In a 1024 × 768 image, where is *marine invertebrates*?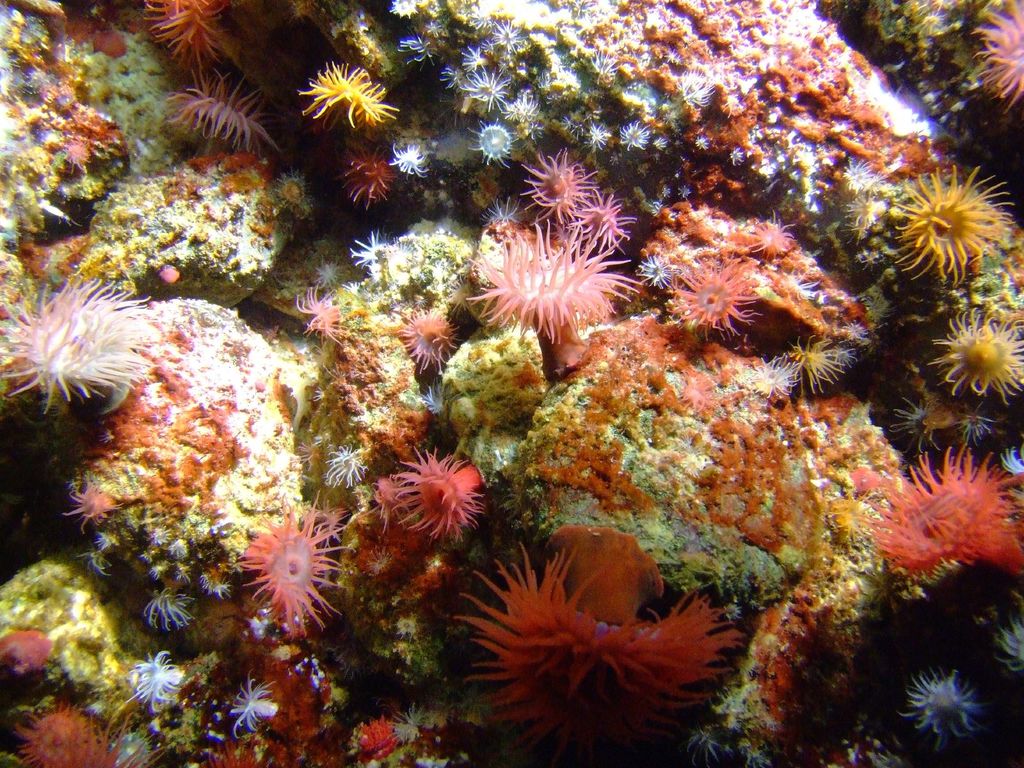
select_region(310, 262, 346, 294).
